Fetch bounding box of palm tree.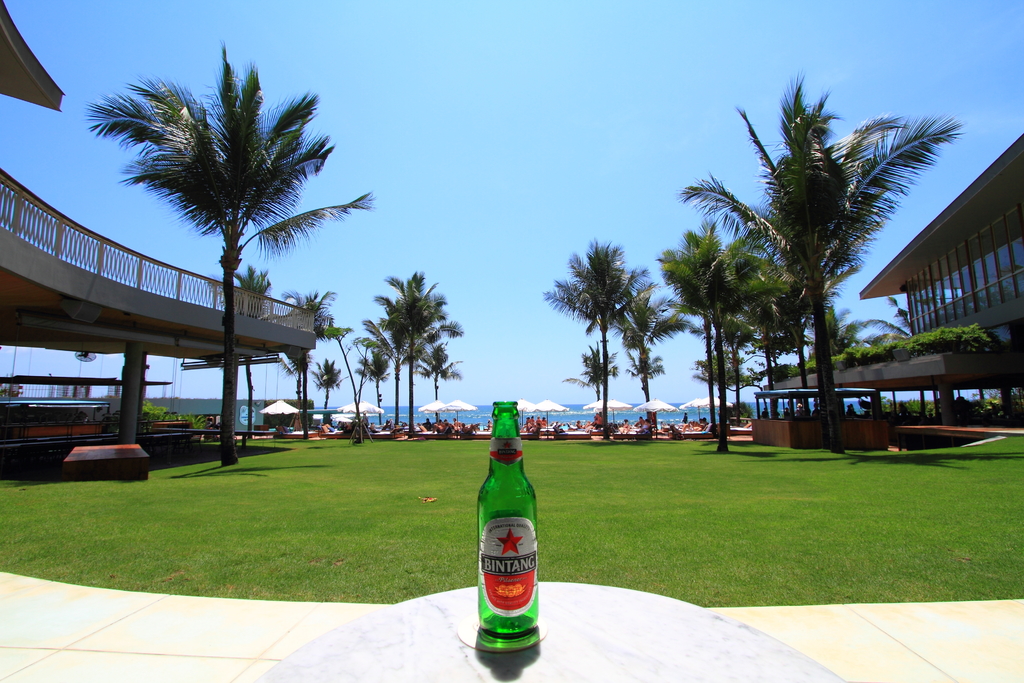
Bbox: l=544, t=234, r=623, b=423.
